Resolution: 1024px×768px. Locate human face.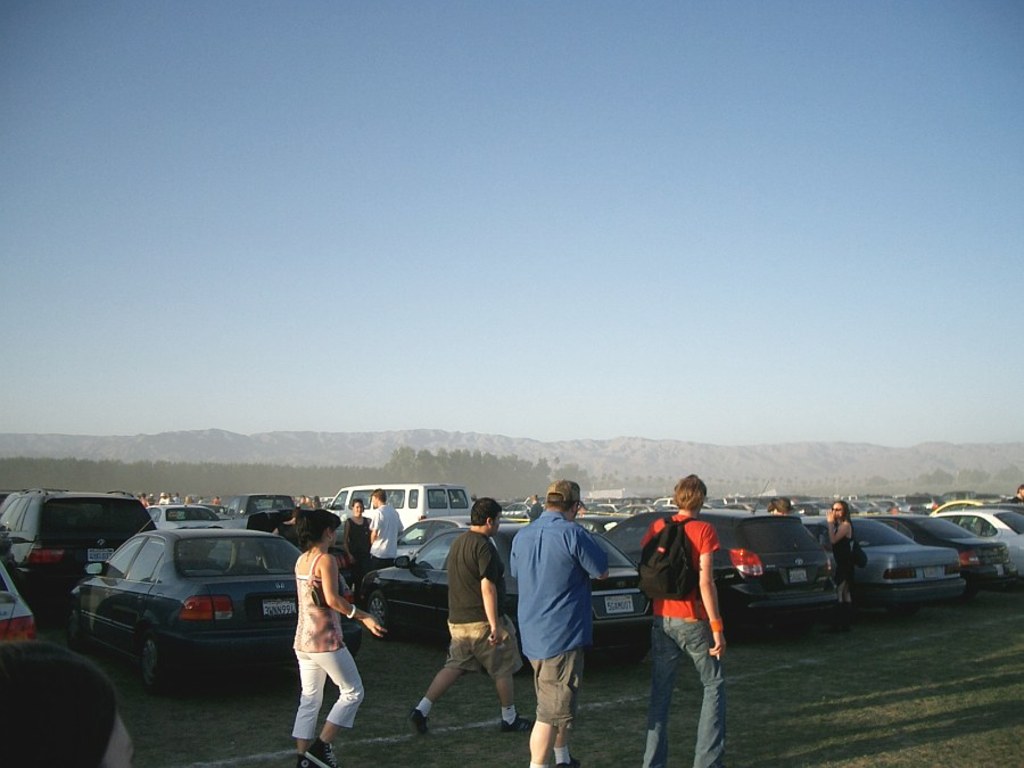
<region>829, 501, 843, 515</region>.
